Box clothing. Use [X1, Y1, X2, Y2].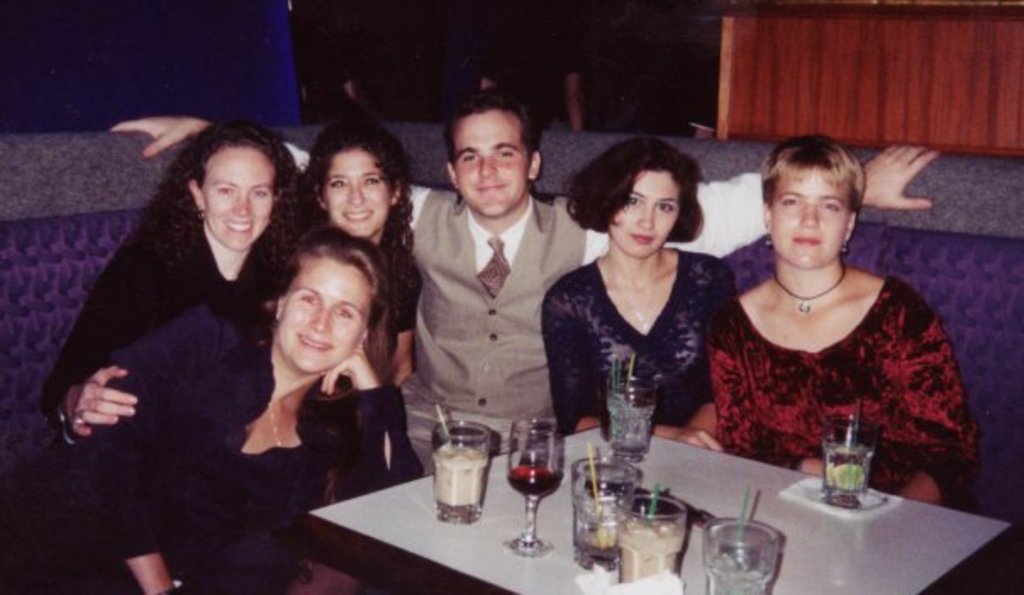
[709, 270, 983, 509].
